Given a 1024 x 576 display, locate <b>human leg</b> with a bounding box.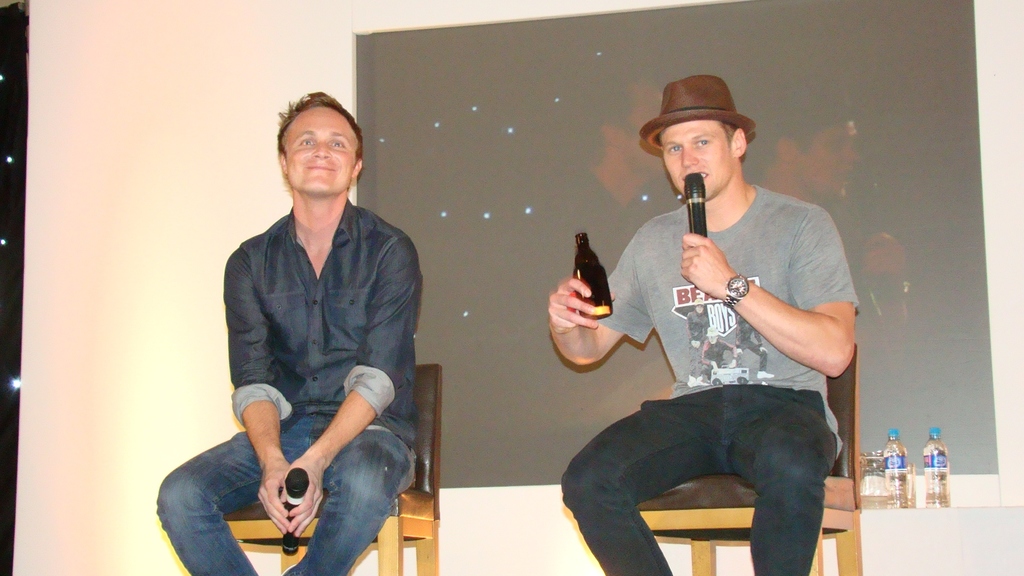
Located: [563, 388, 703, 575].
